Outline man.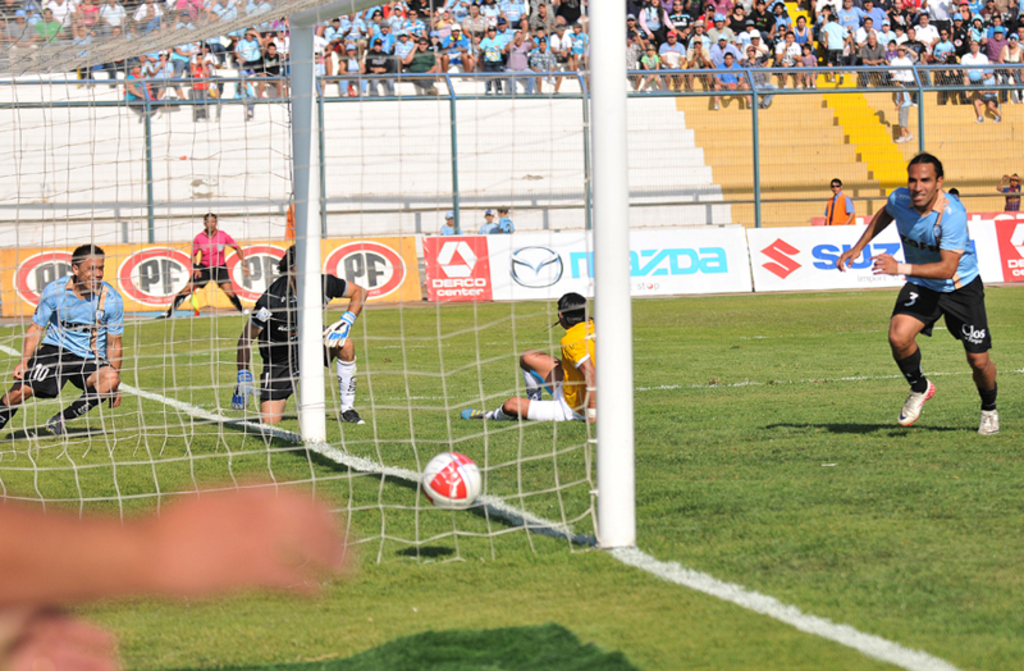
Outline: box(852, 159, 1004, 428).
